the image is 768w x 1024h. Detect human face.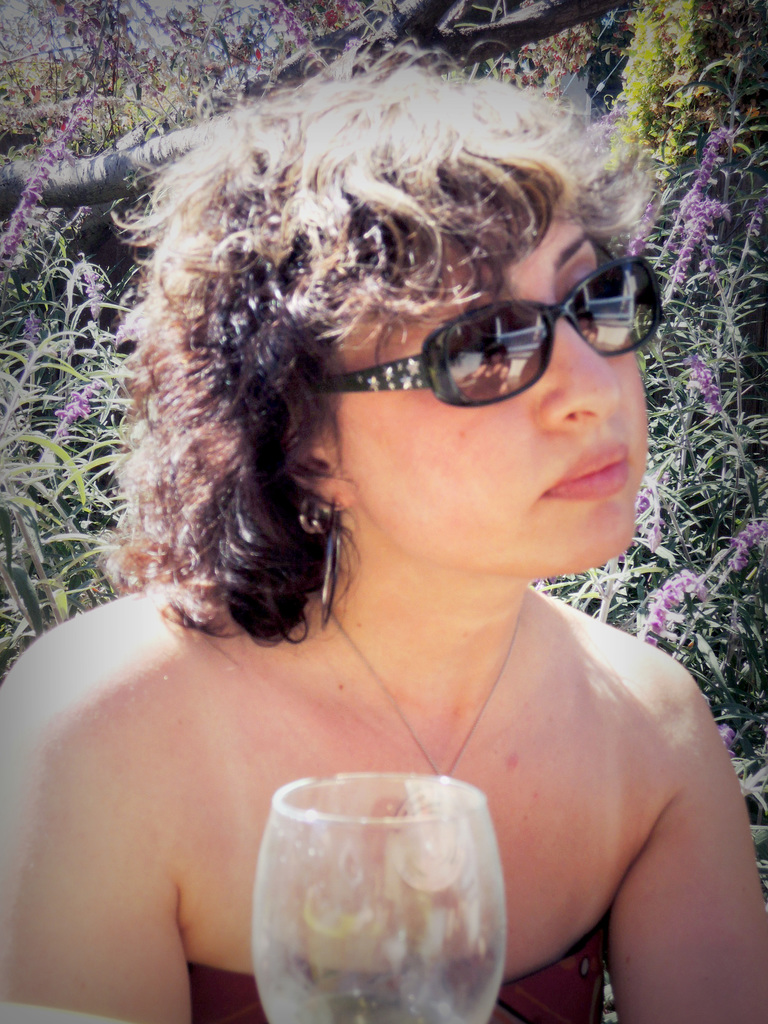
Detection: [335, 216, 657, 578].
